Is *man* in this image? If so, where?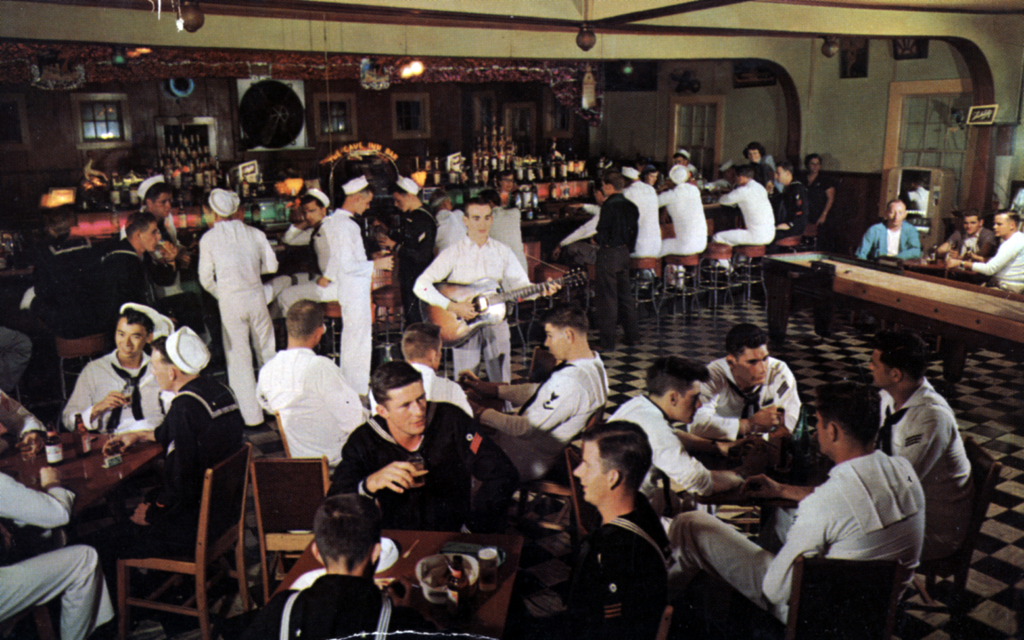
Yes, at BBox(376, 177, 432, 323).
